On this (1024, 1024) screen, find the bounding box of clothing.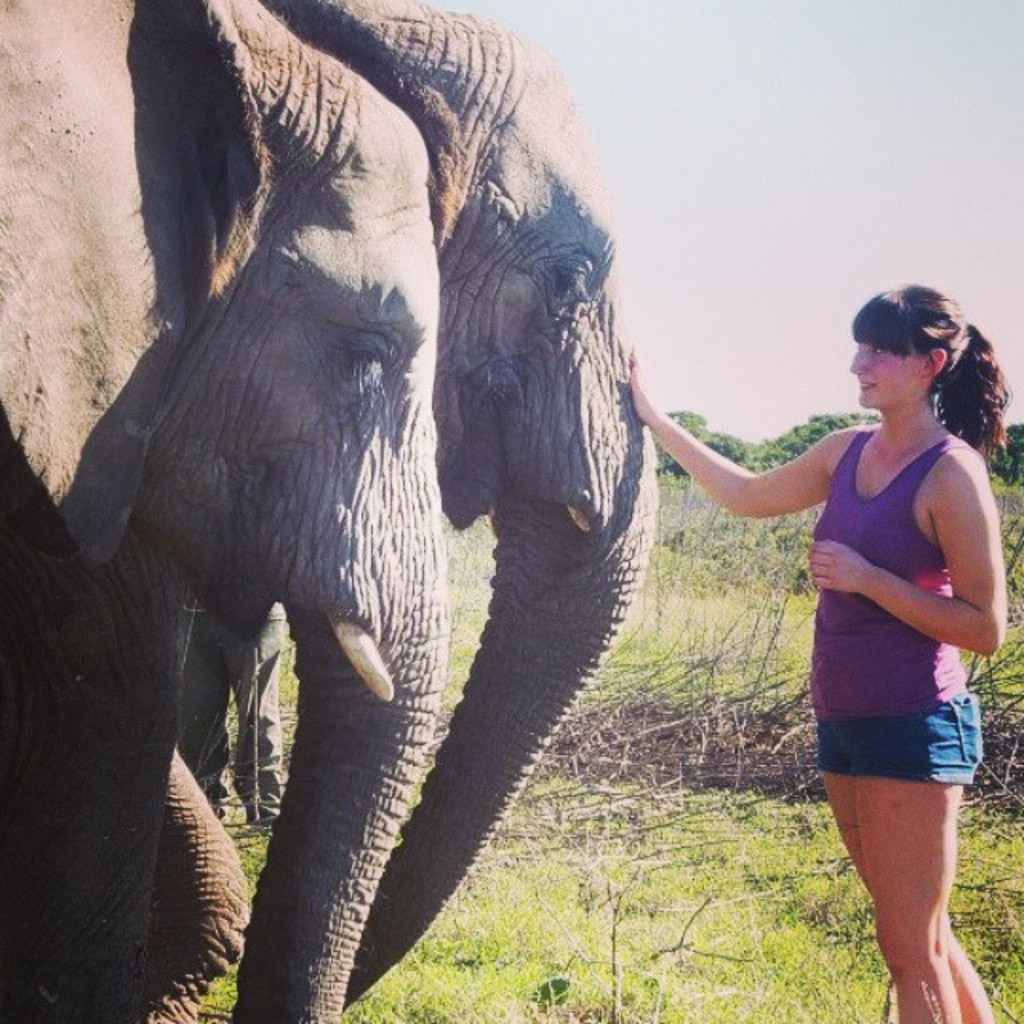
Bounding box: Rect(704, 397, 1002, 843).
